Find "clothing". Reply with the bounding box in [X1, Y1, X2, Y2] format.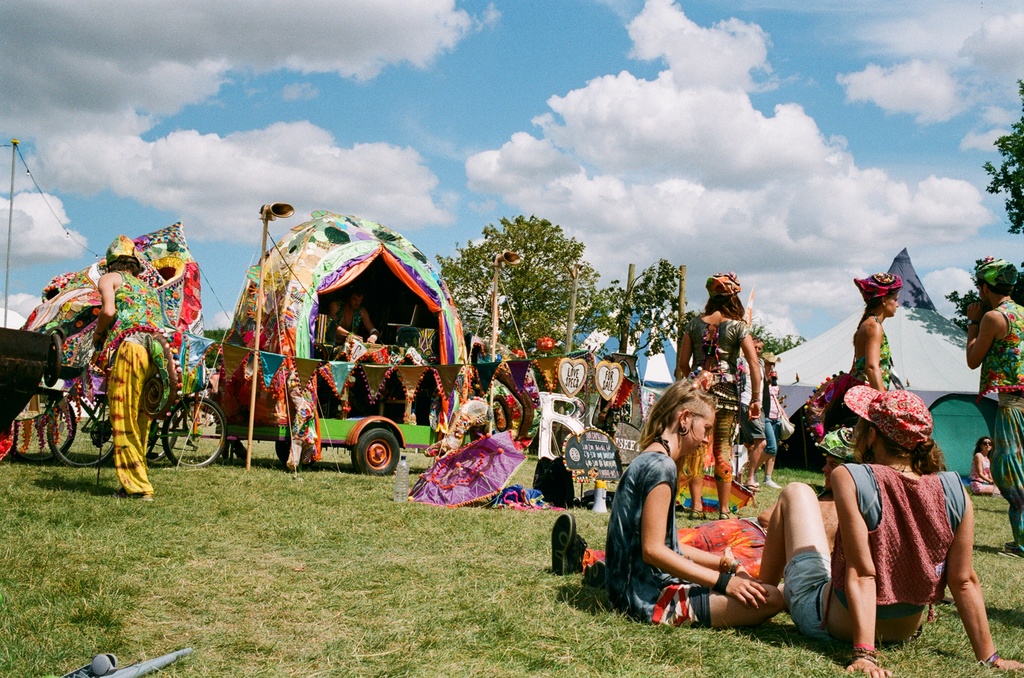
[680, 312, 749, 482].
